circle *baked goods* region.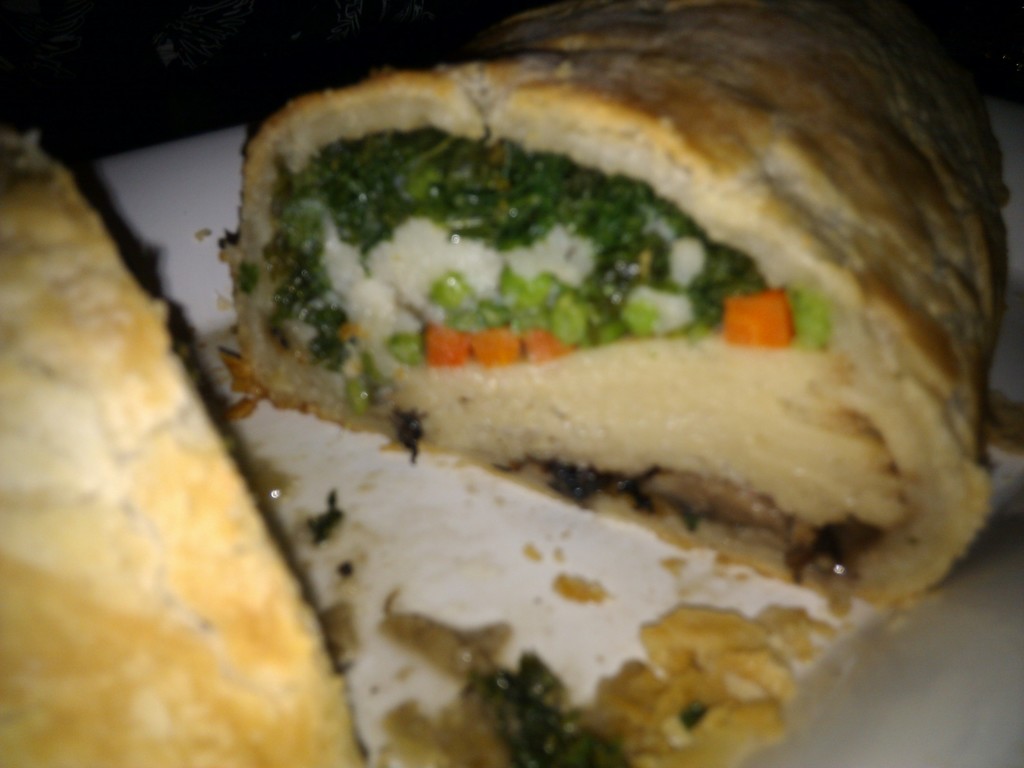
Region: locate(0, 130, 372, 767).
